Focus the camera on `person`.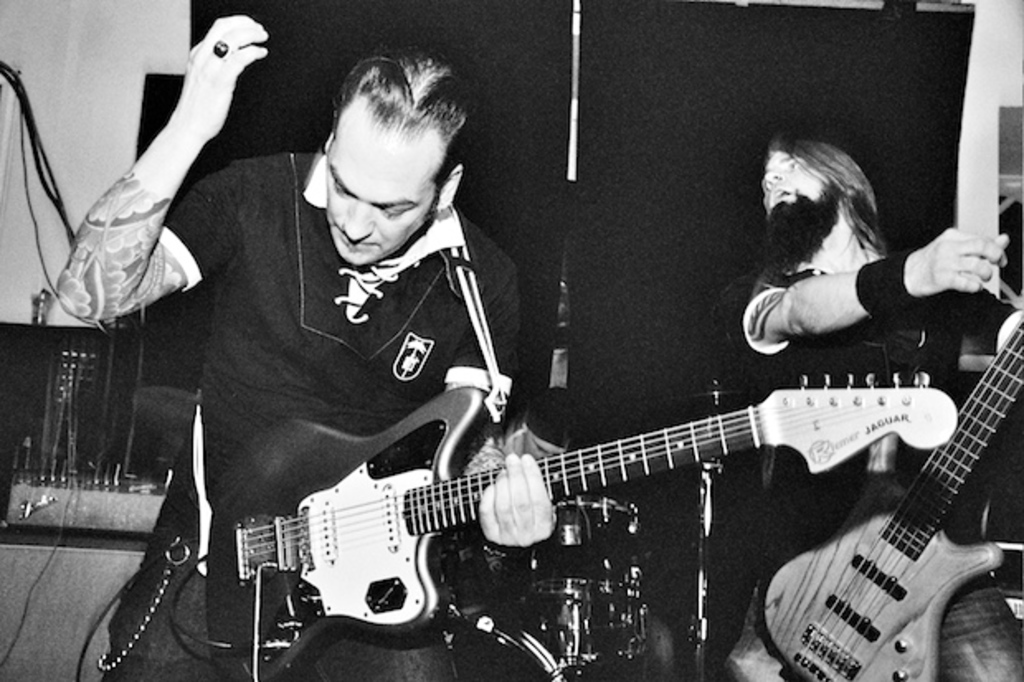
Focus region: select_region(58, 12, 565, 680).
